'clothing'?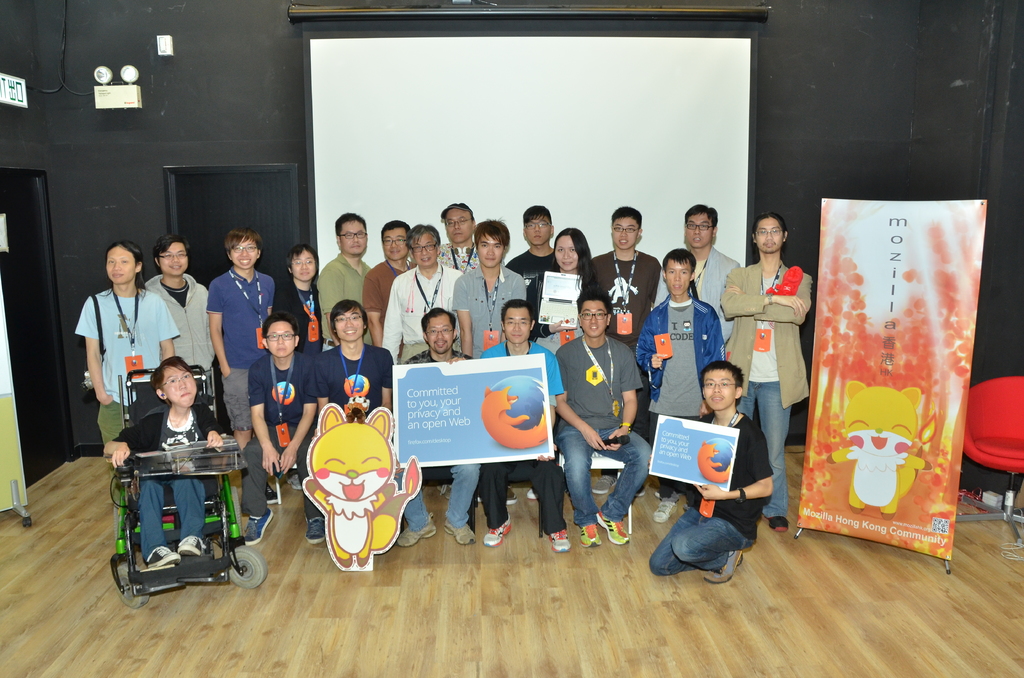
69/286/188/460
